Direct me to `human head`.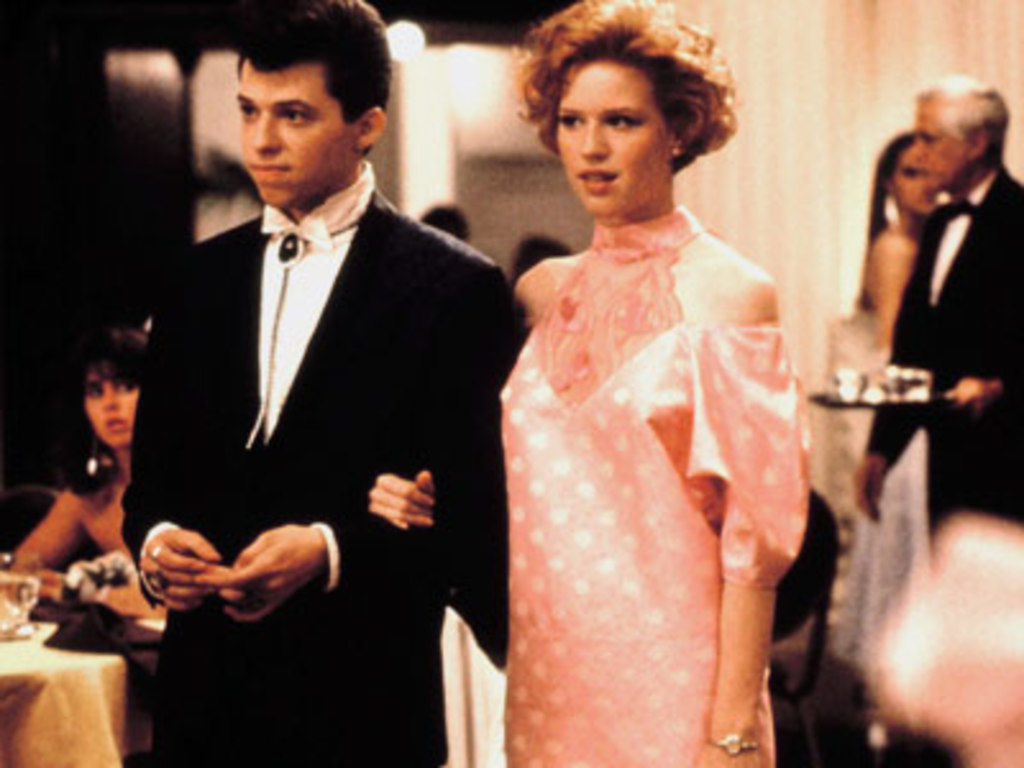
Direction: crop(67, 315, 164, 445).
